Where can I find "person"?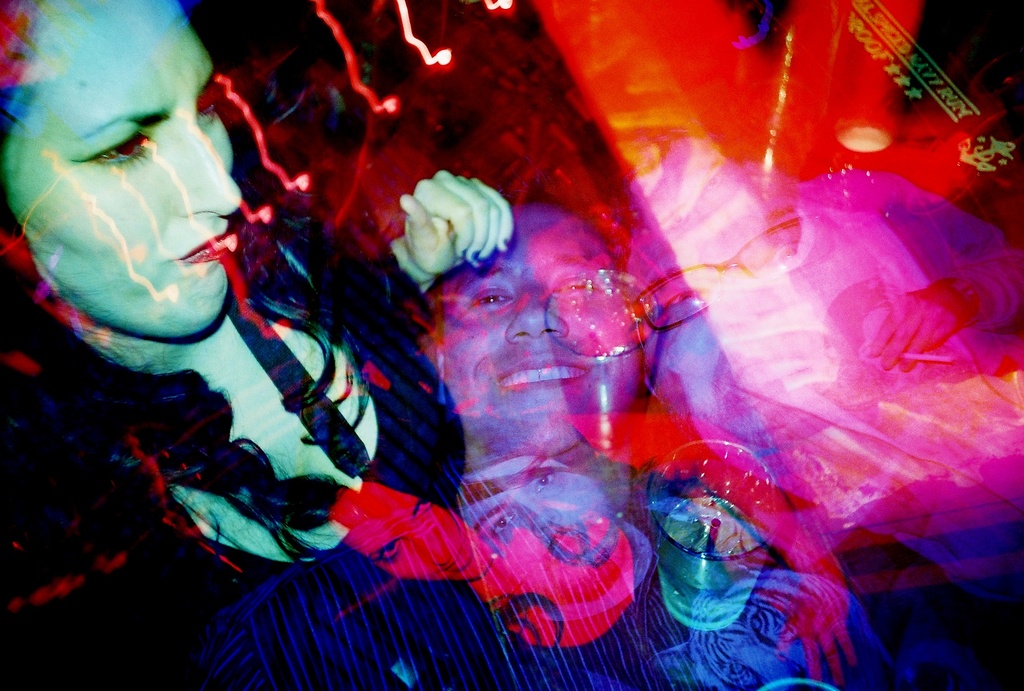
You can find it at 0,0,519,567.
